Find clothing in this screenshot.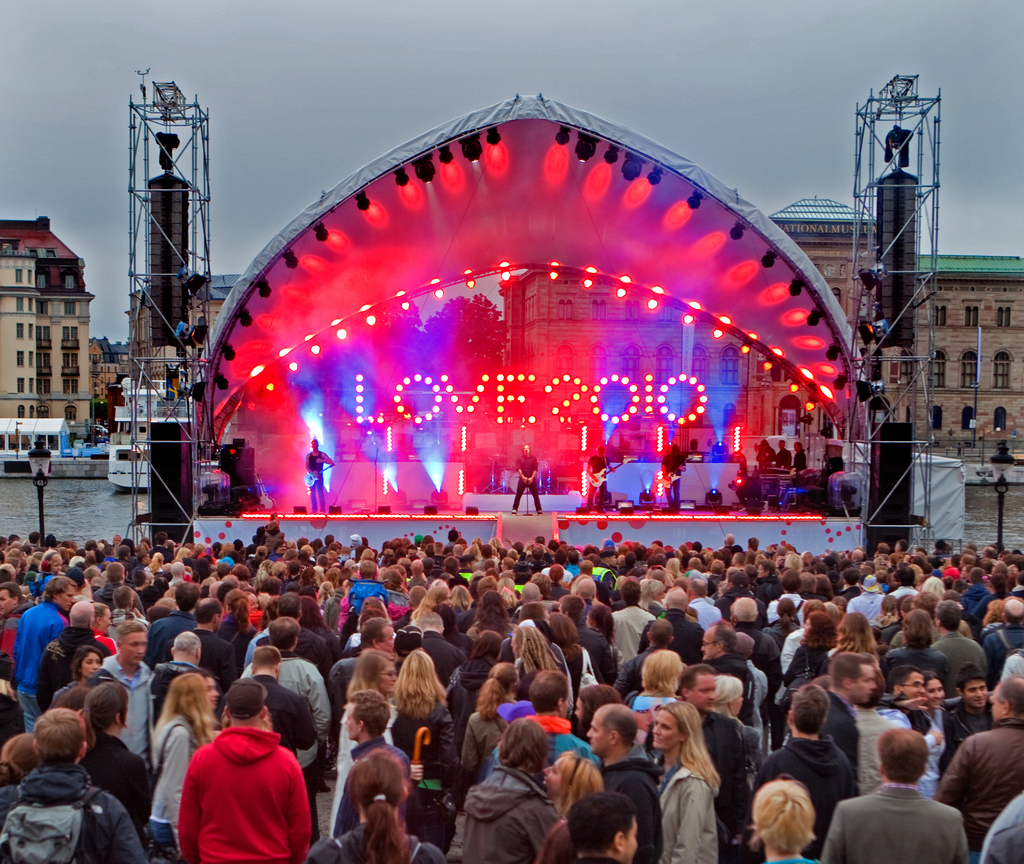
The bounding box for clothing is (x1=0, y1=767, x2=143, y2=861).
